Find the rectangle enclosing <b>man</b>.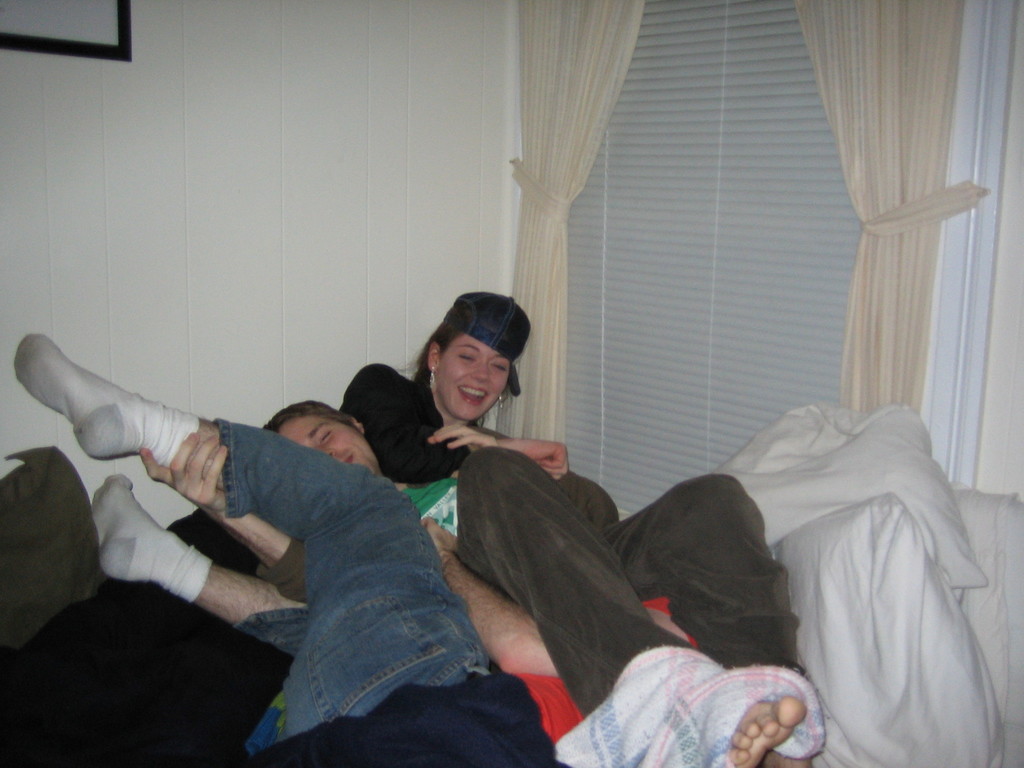
region(10, 335, 562, 767).
